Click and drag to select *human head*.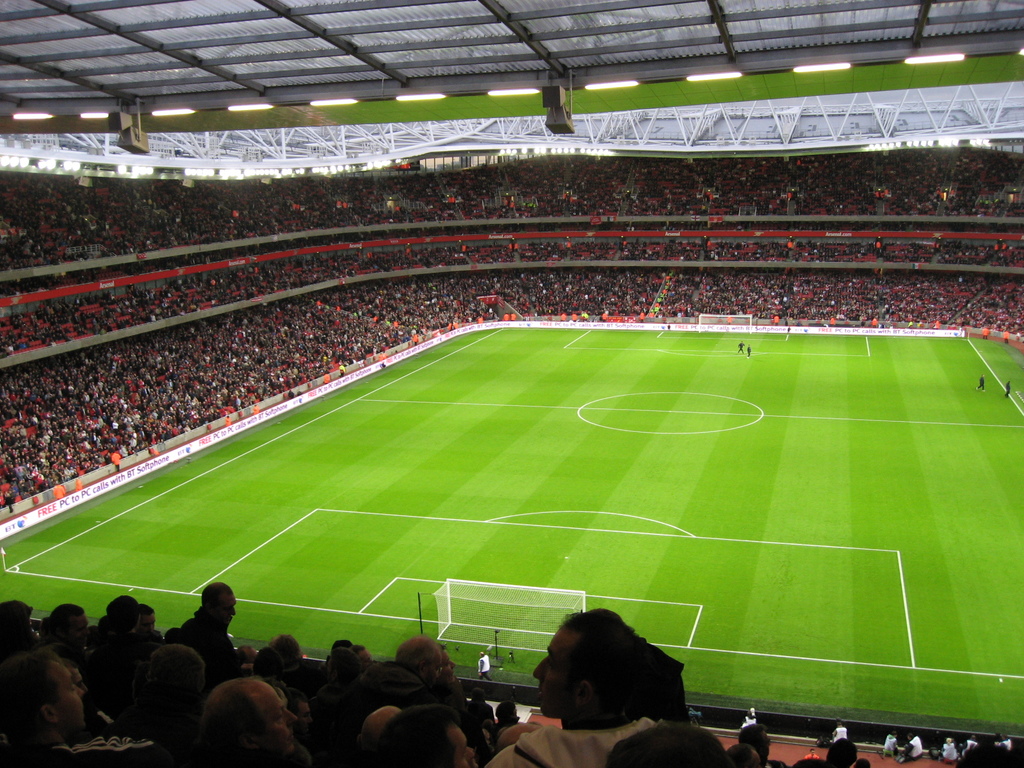
Selection: <bbox>472, 687, 485, 708</bbox>.
